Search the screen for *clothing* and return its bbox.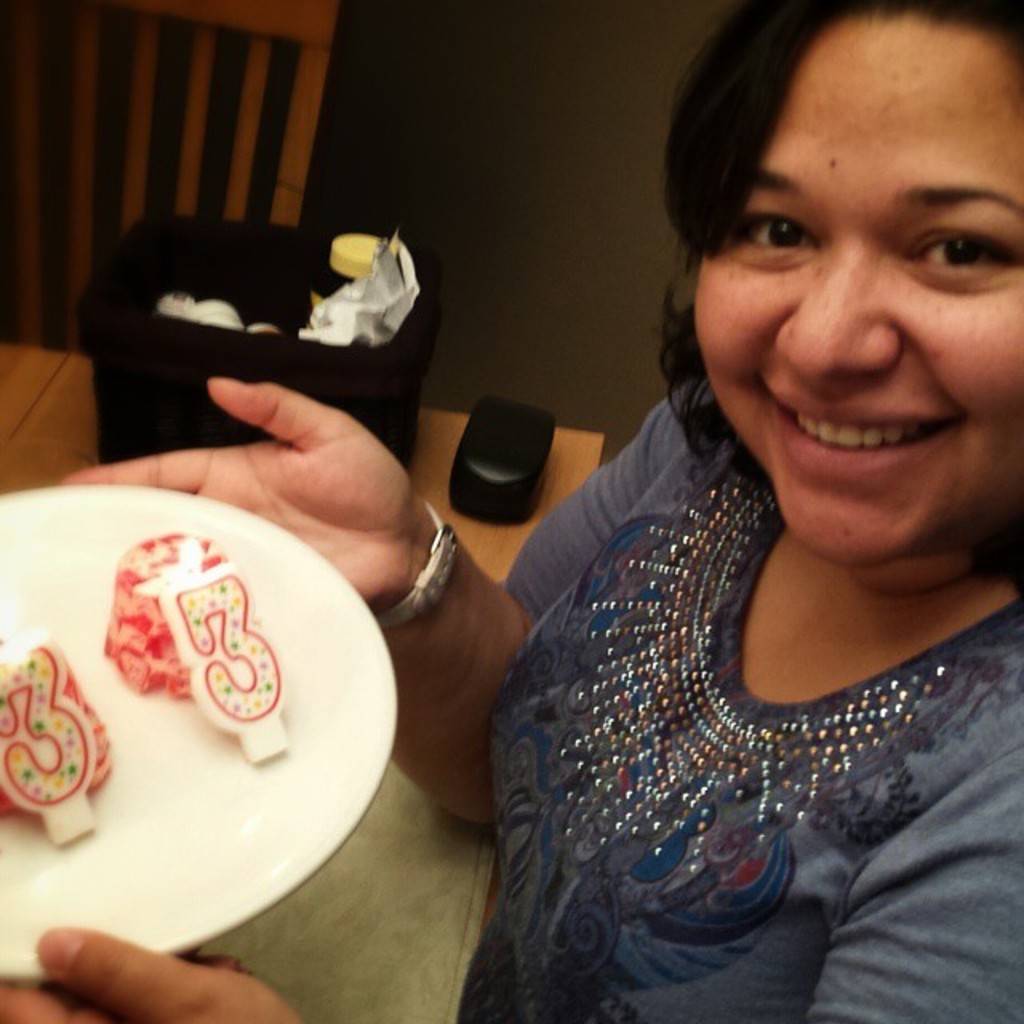
Found: 435:210:1011:1013.
